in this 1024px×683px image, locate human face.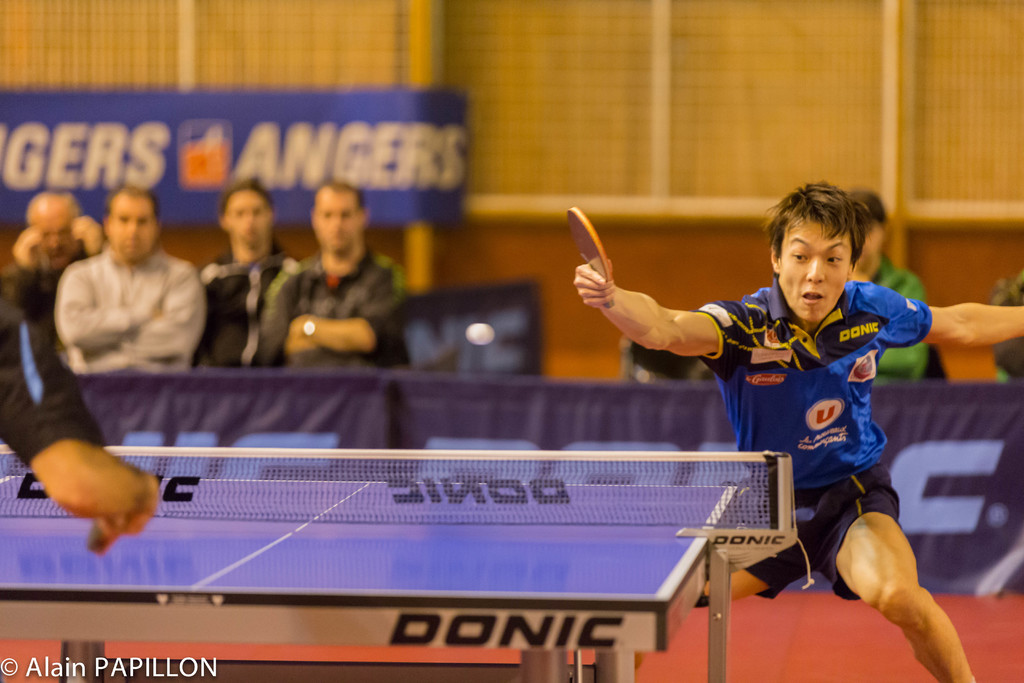
Bounding box: box(109, 195, 158, 255).
